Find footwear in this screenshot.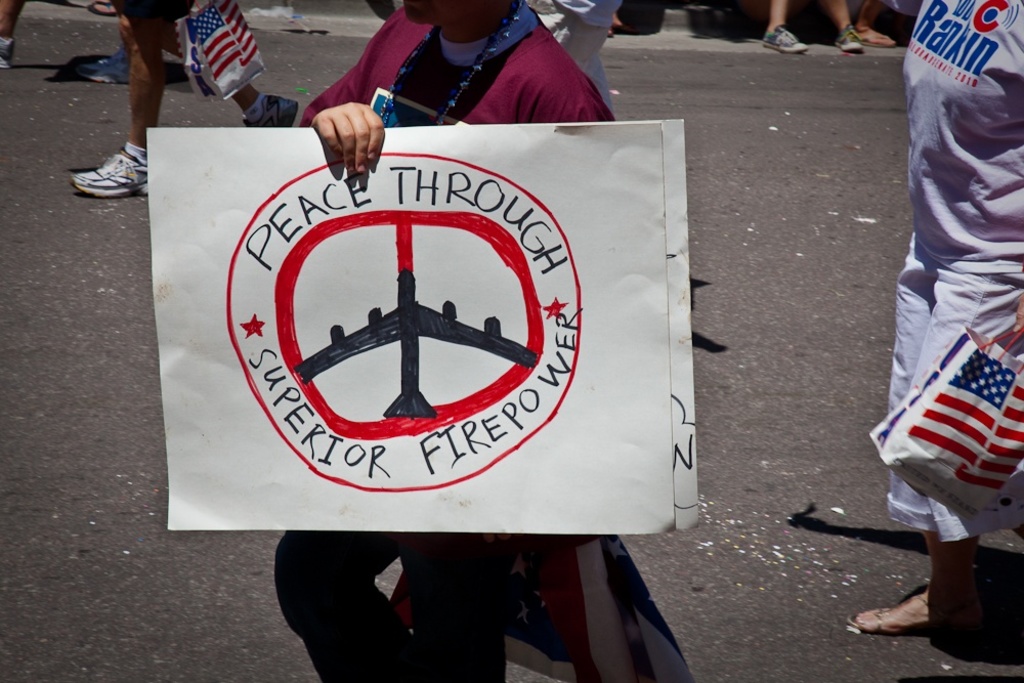
The bounding box for footwear is <region>55, 121, 148, 197</region>.
